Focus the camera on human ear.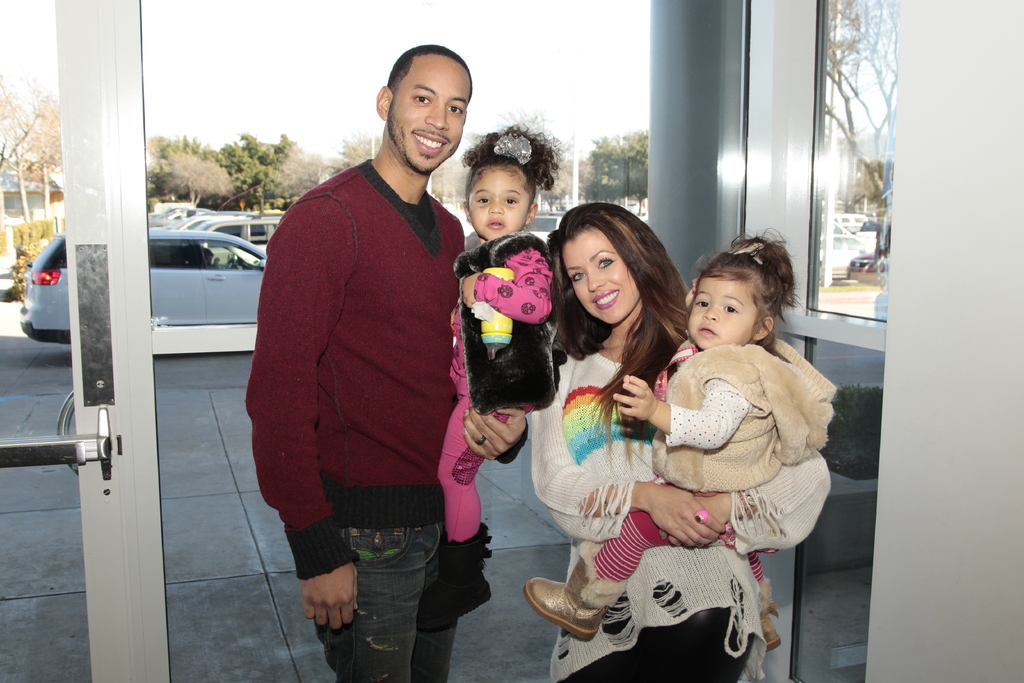
Focus region: x1=752, y1=317, x2=768, y2=342.
